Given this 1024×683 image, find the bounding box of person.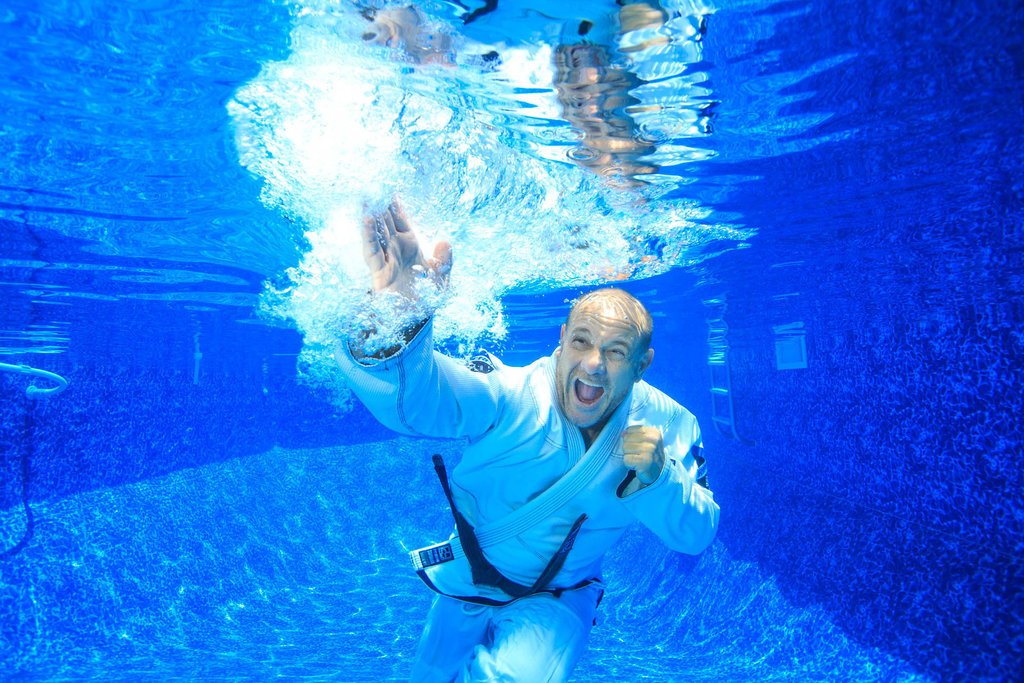
[left=319, top=183, right=723, bottom=682].
